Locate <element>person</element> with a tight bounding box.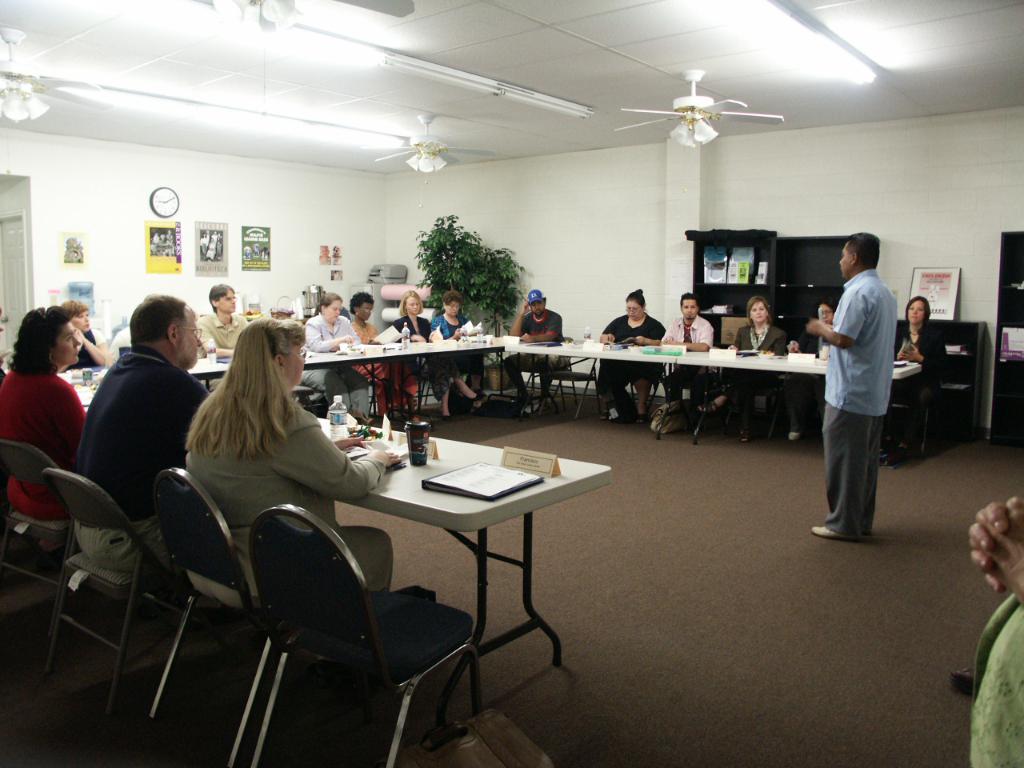
x1=426, y1=294, x2=491, y2=410.
